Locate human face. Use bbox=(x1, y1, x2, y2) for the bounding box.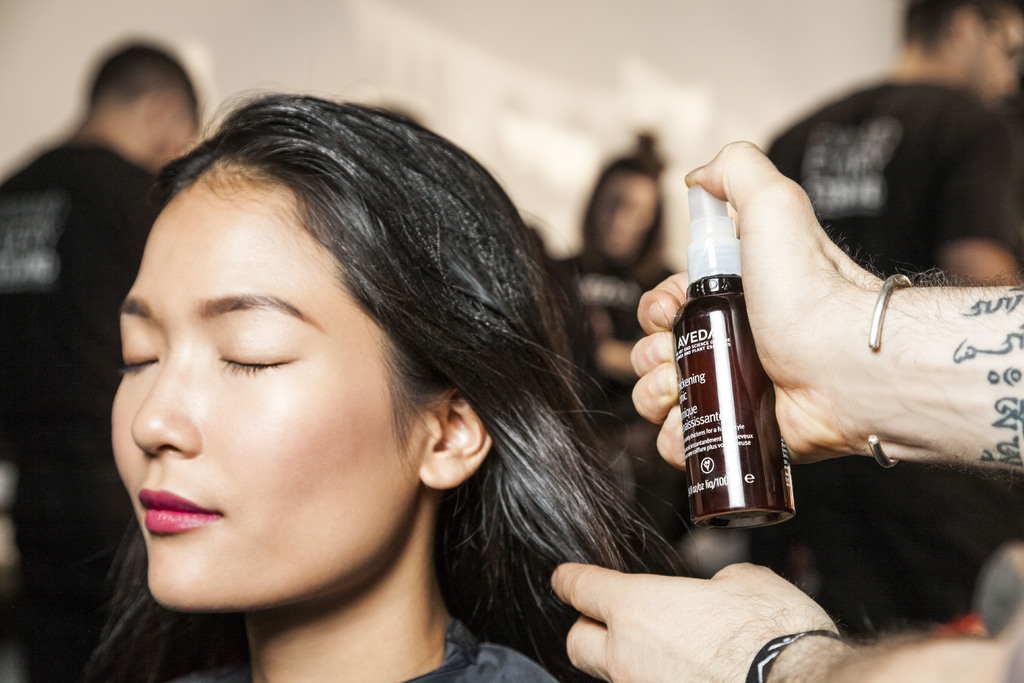
bbox=(968, 13, 1023, 101).
